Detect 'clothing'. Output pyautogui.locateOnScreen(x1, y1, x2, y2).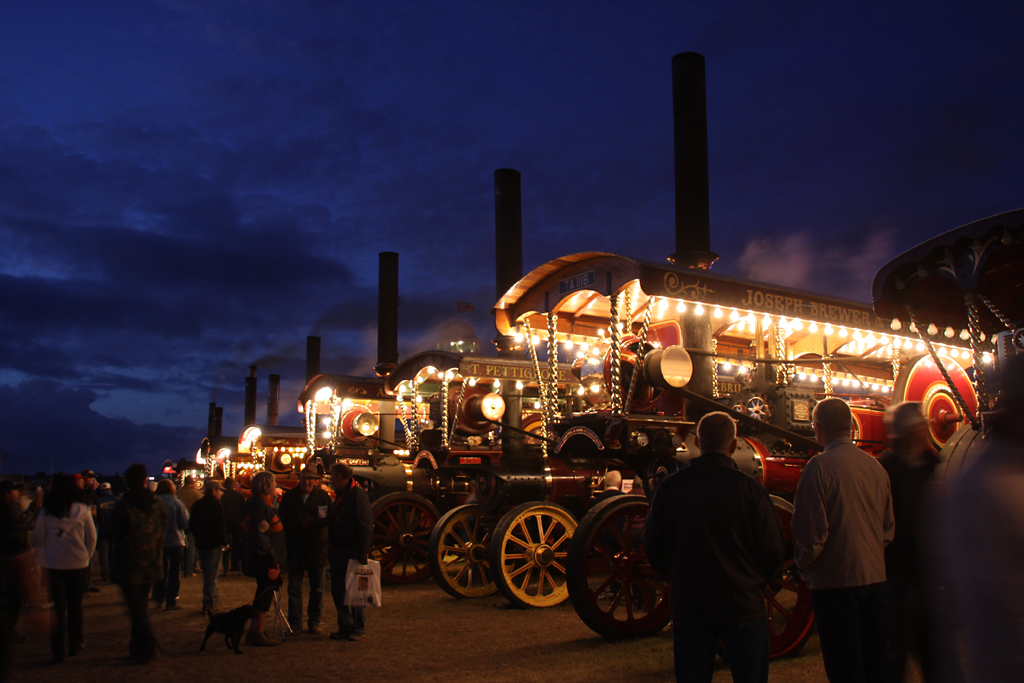
pyautogui.locateOnScreen(327, 483, 381, 630).
